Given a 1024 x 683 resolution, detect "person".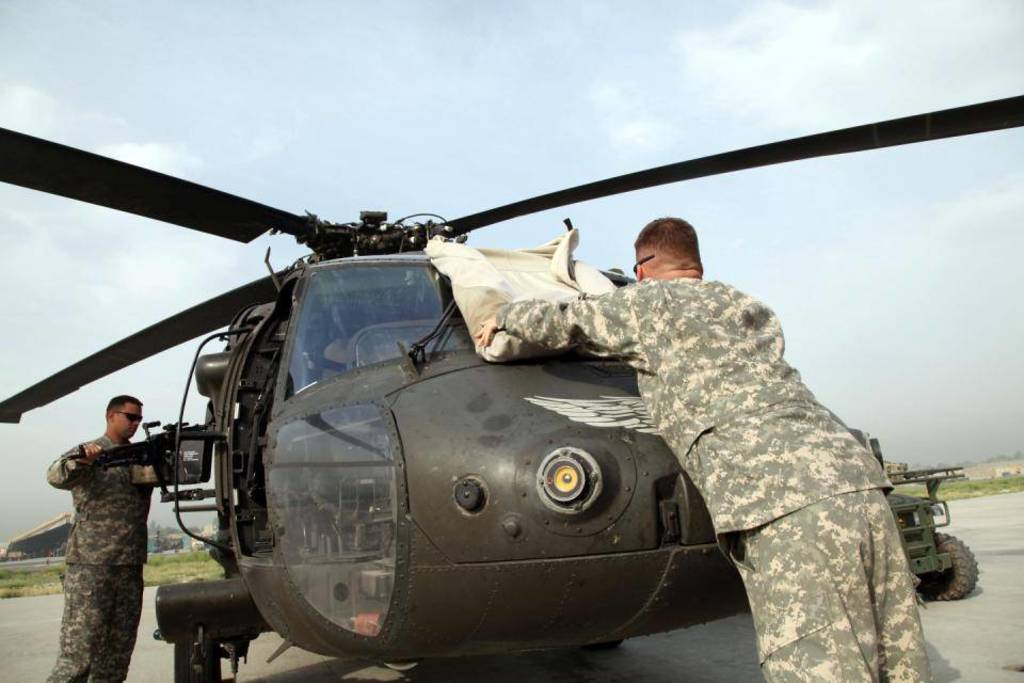
[left=476, top=219, right=927, bottom=682].
